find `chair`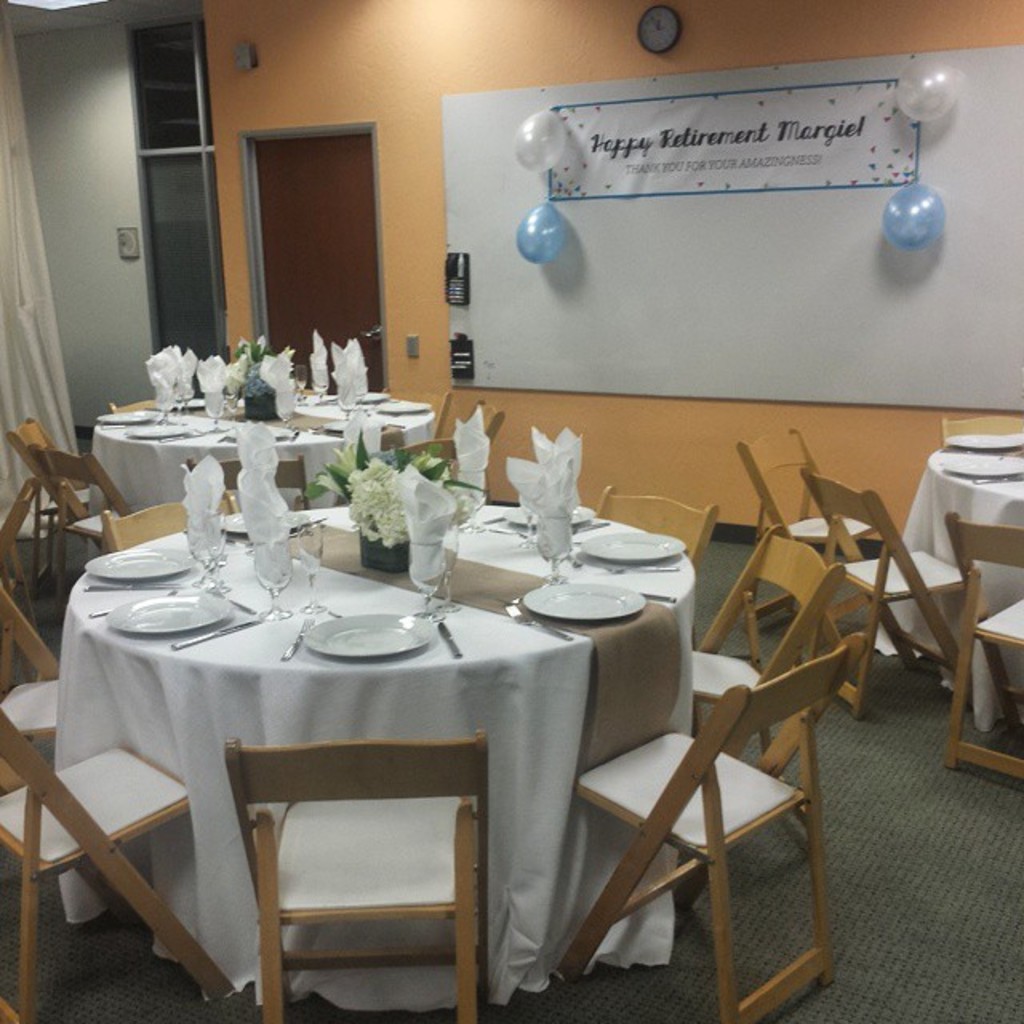
detection(0, 414, 96, 605)
